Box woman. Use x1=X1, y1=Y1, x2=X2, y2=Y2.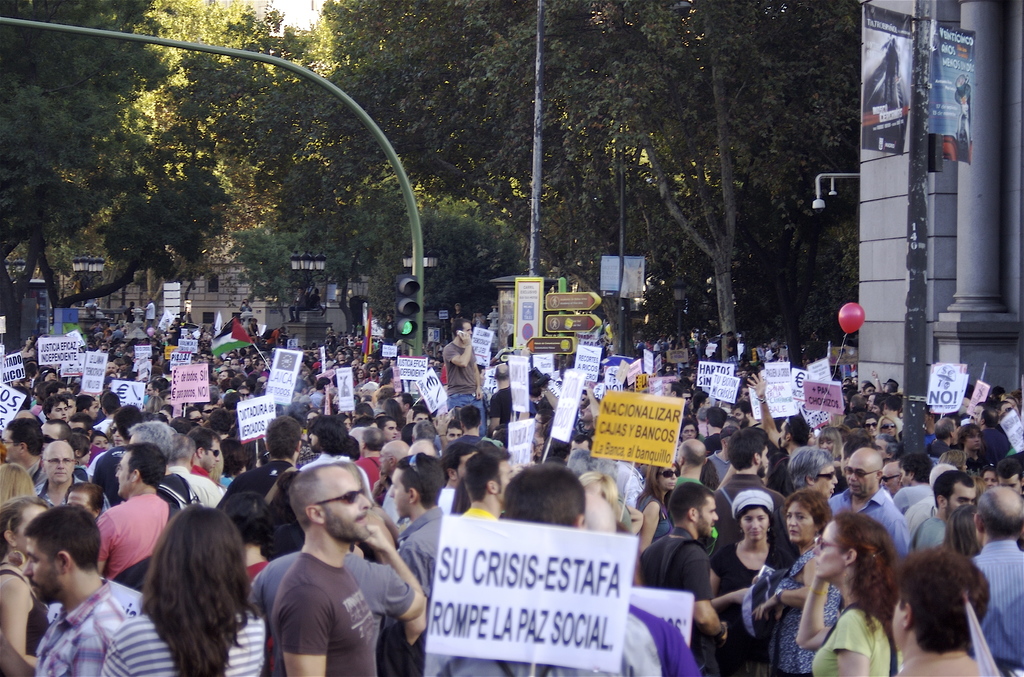
x1=630, y1=459, x2=680, y2=565.
